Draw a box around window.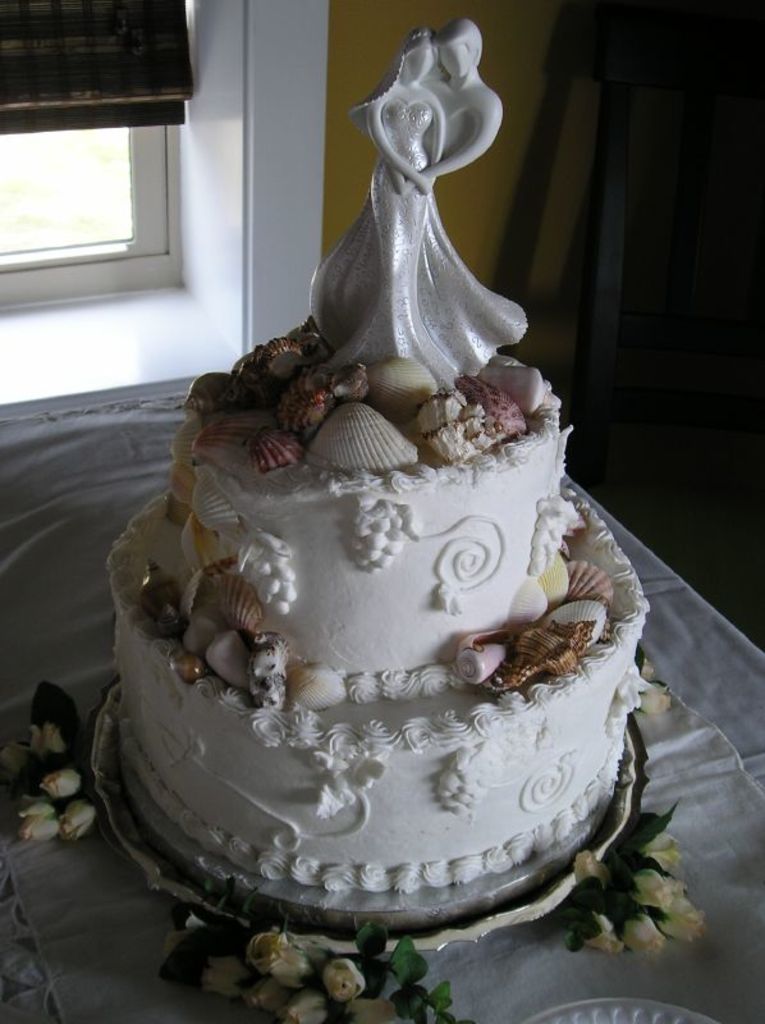
bbox=(0, 0, 247, 406).
